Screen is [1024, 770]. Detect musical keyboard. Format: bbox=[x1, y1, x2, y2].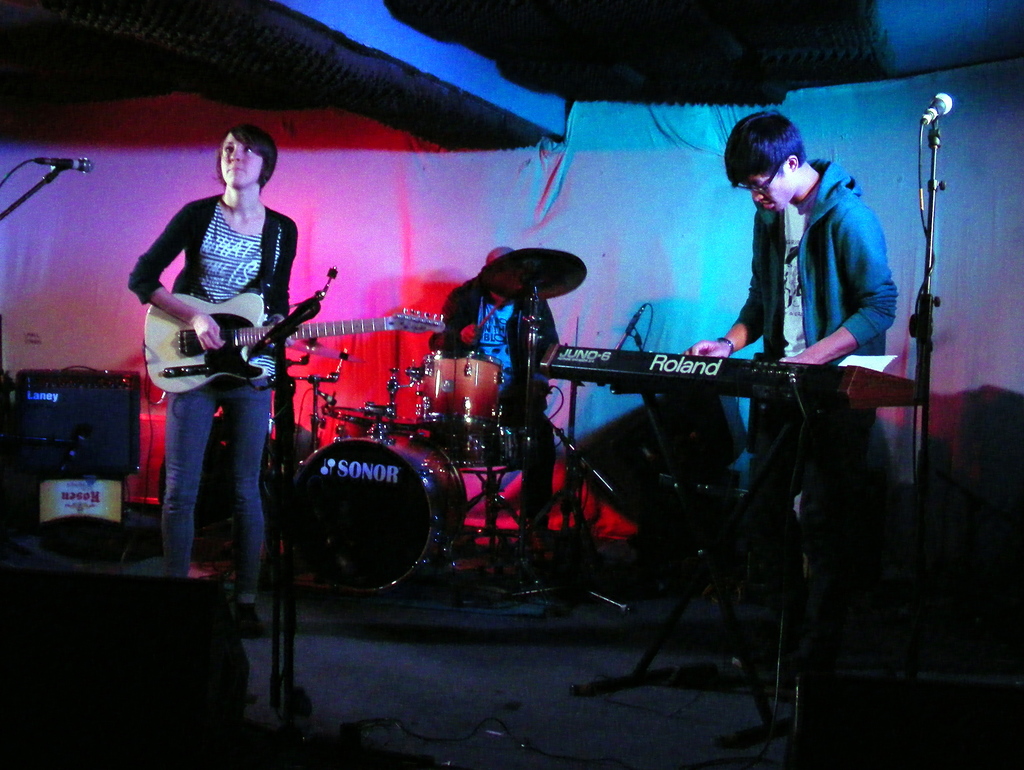
bbox=[538, 342, 923, 409].
